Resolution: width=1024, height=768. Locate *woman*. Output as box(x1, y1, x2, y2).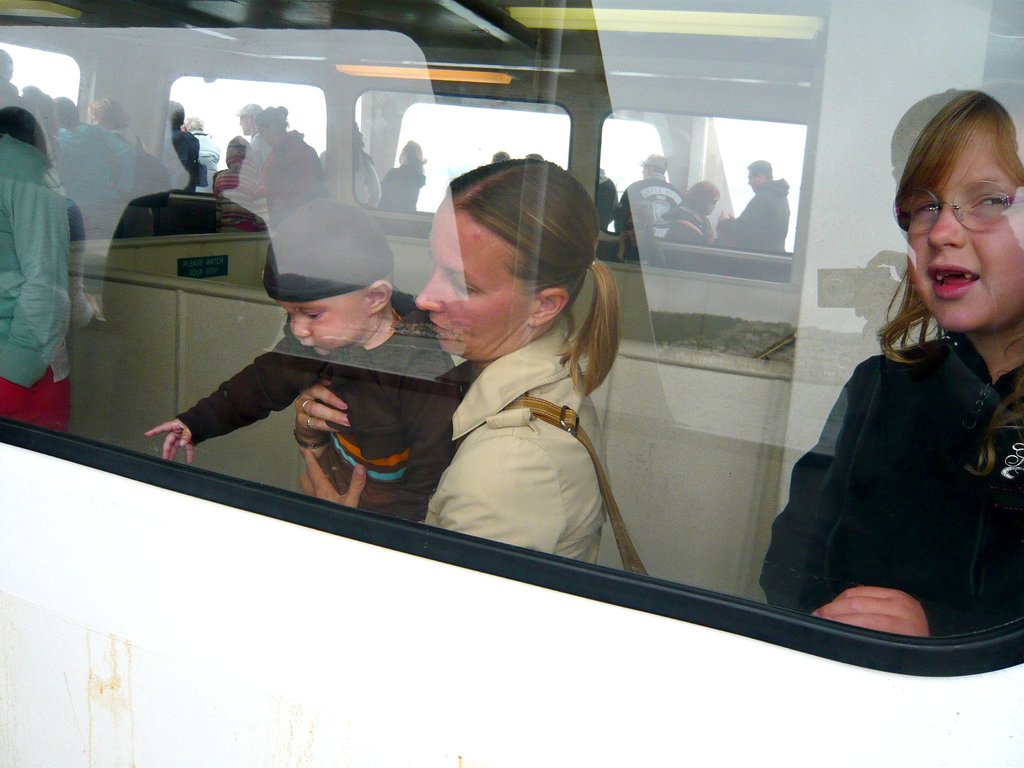
box(247, 106, 329, 219).
